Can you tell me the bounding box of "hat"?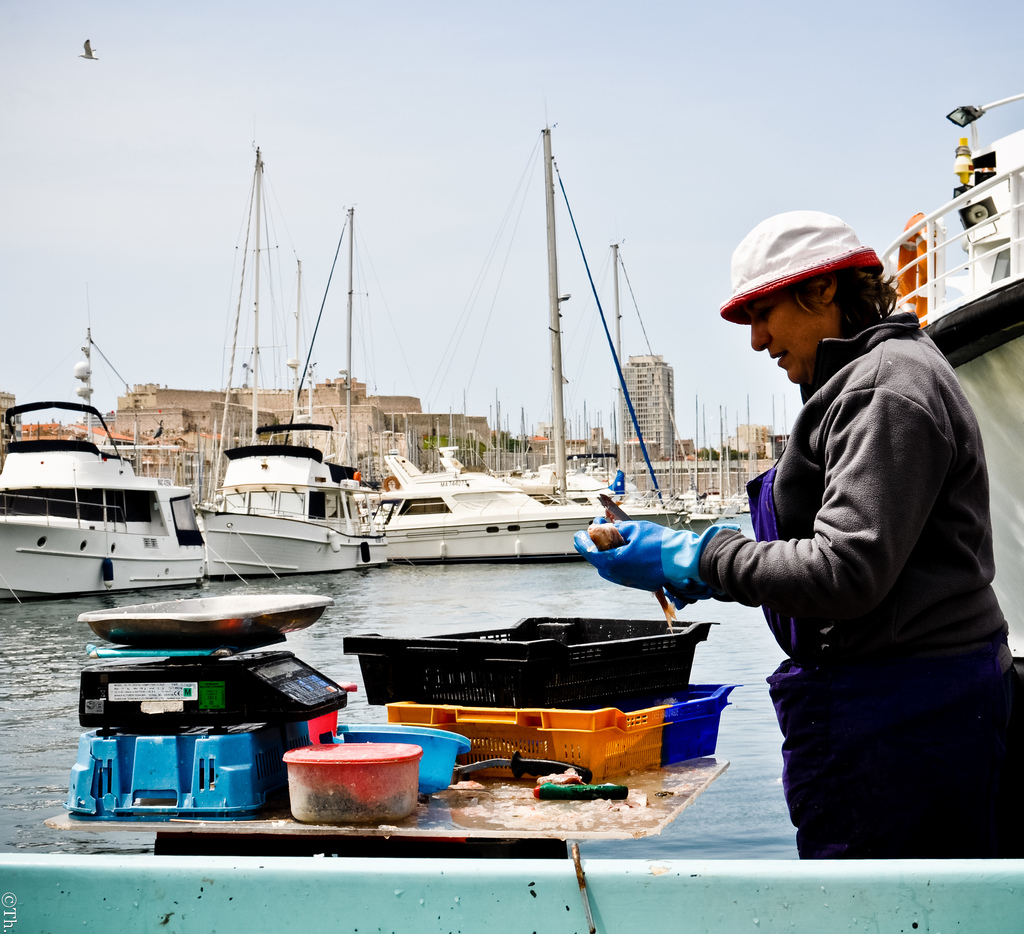
(x1=713, y1=208, x2=882, y2=325).
